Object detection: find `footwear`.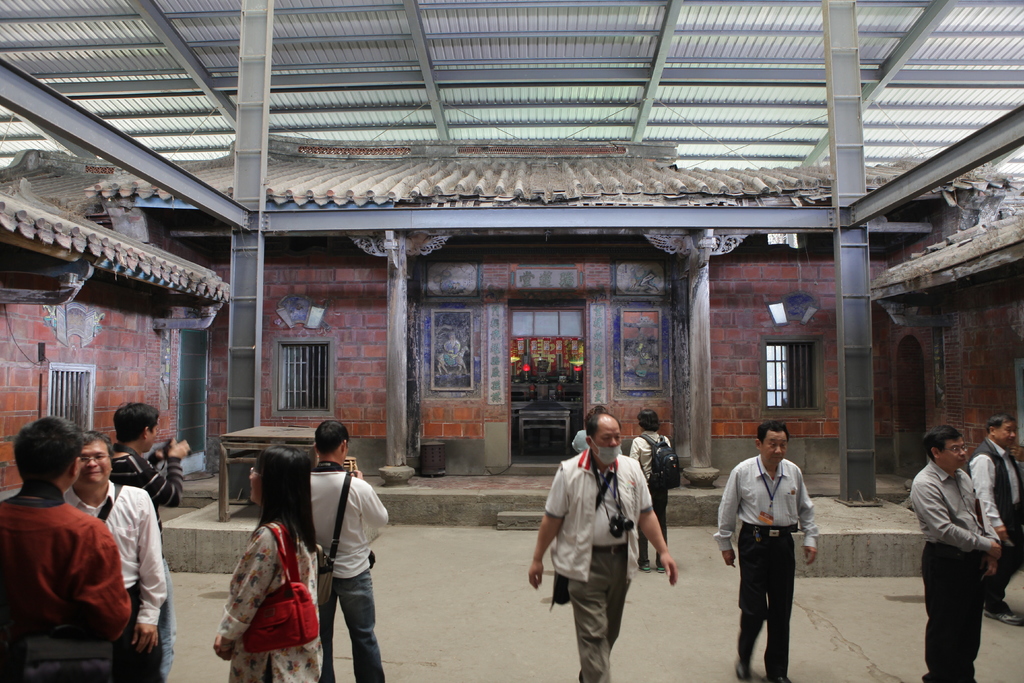
(x1=732, y1=658, x2=749, y2=682).
